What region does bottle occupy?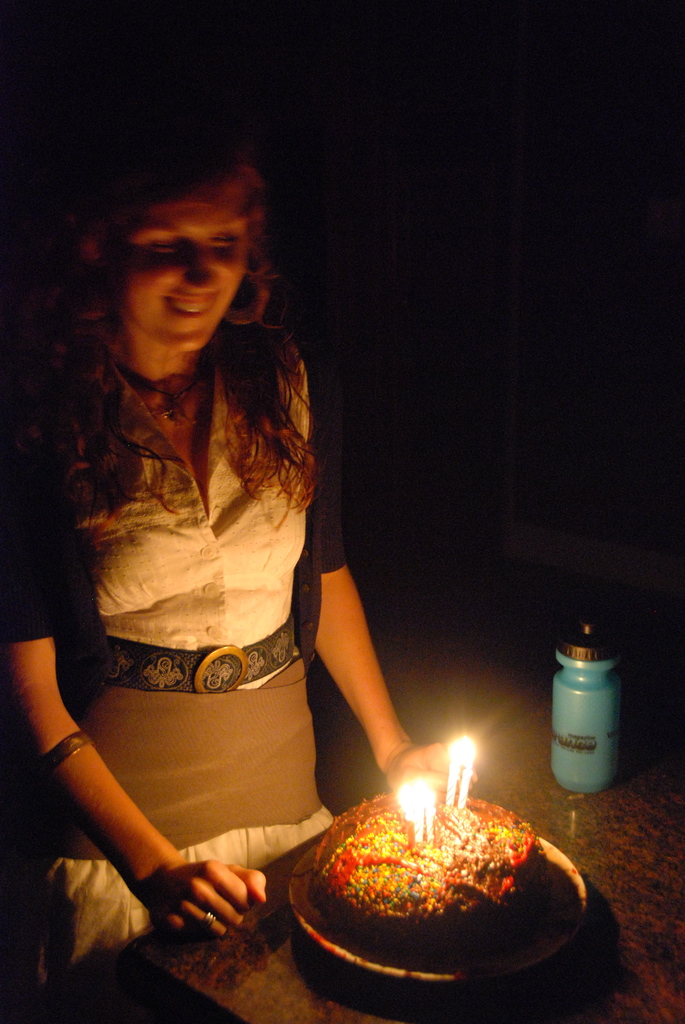
bbox(547, 632, 634, 797).
